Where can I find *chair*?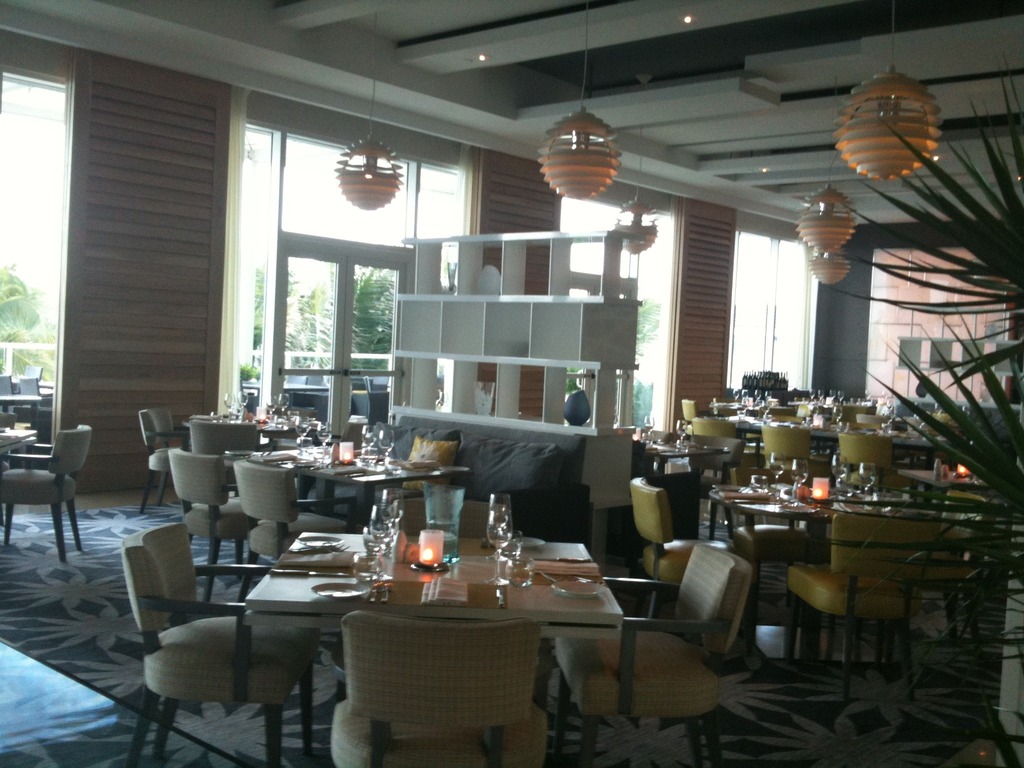
You can find it at BBox(692, 417, 766, 467).
